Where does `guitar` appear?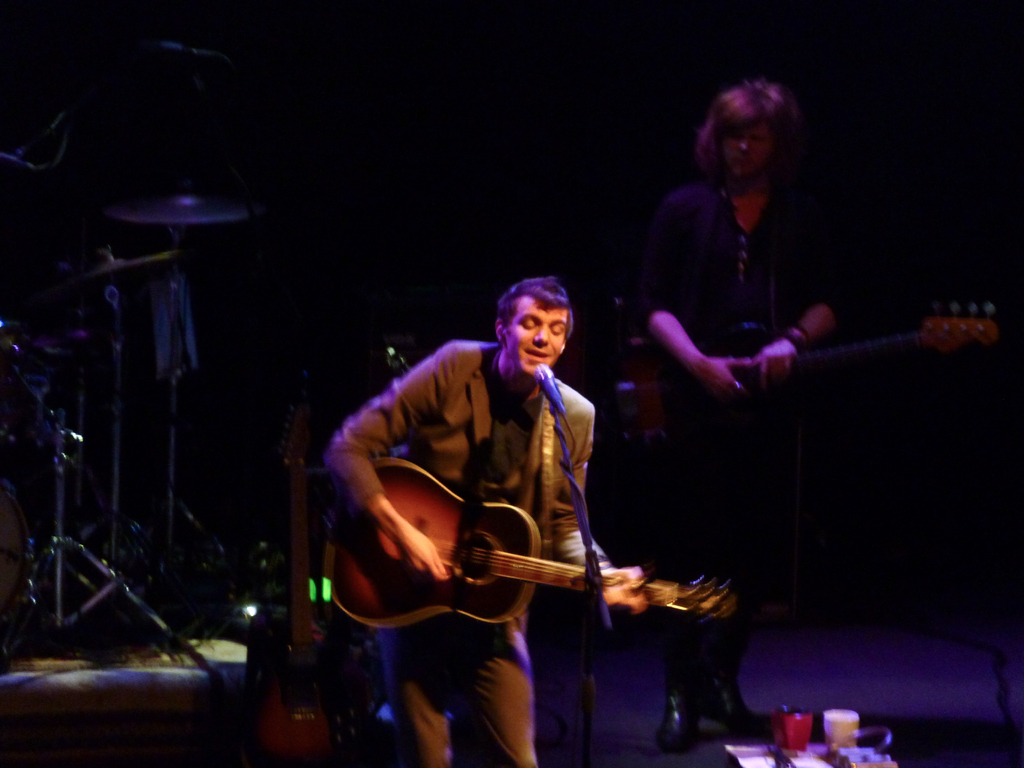
Appears at locate(323, 451, 737, 627).
